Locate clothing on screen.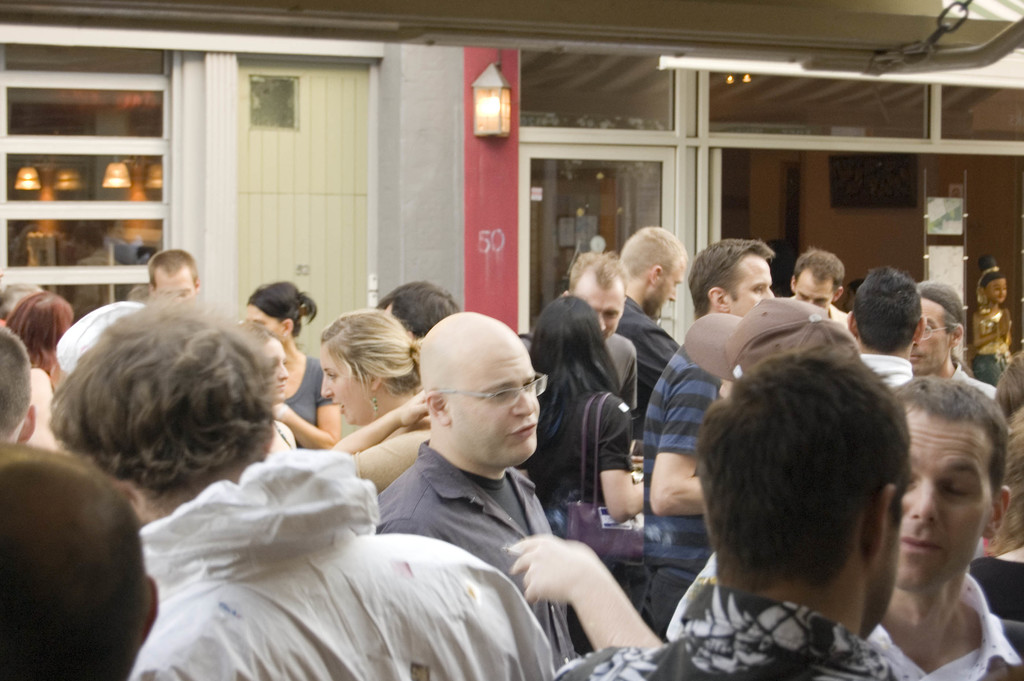
On screen at (850,354,904,398).
